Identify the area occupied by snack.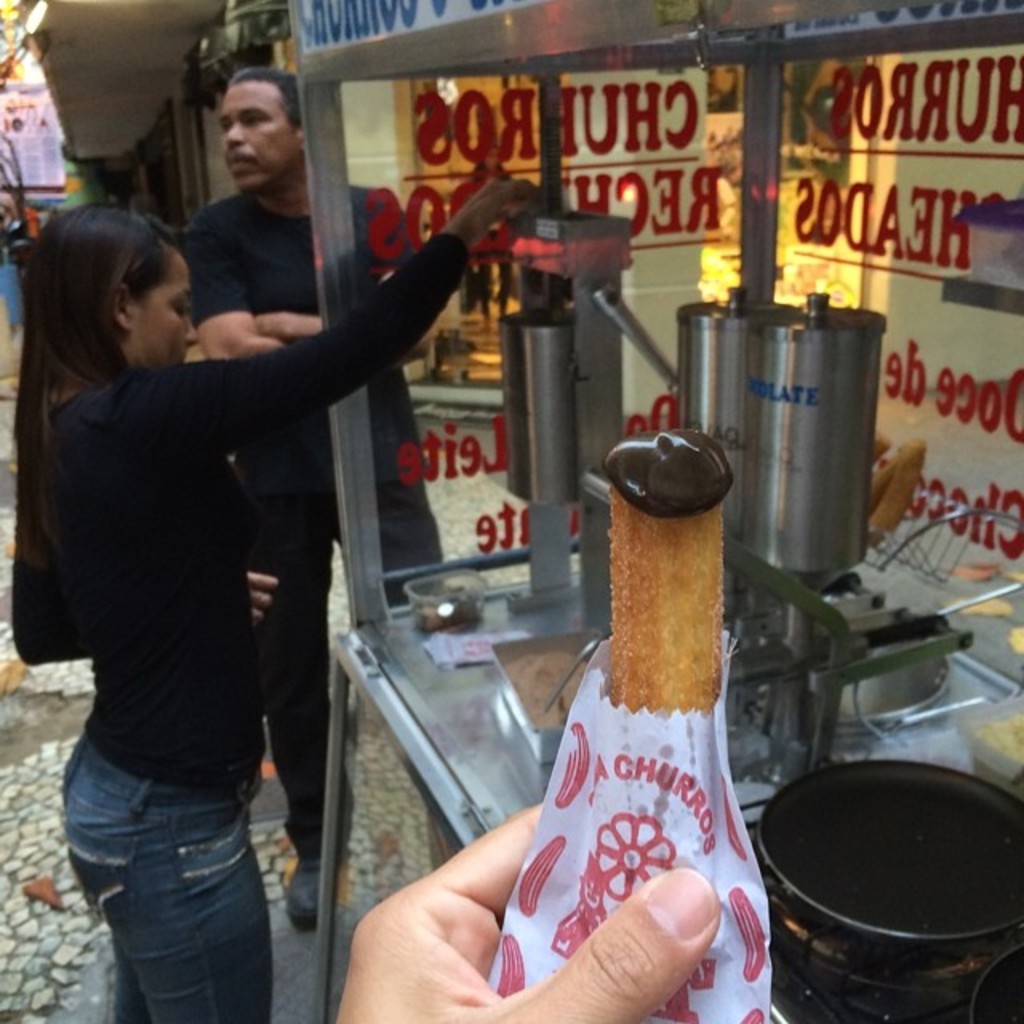
Area: [869, 442, 928, 534].
